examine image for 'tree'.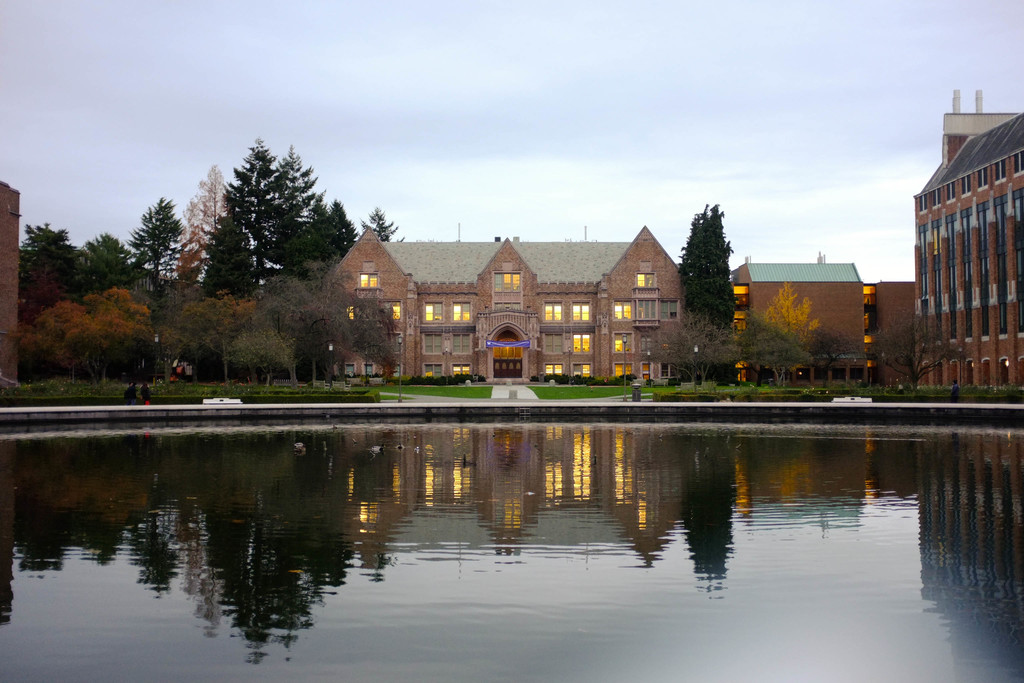
Examination result: box=[287, 192, 356, 268].
